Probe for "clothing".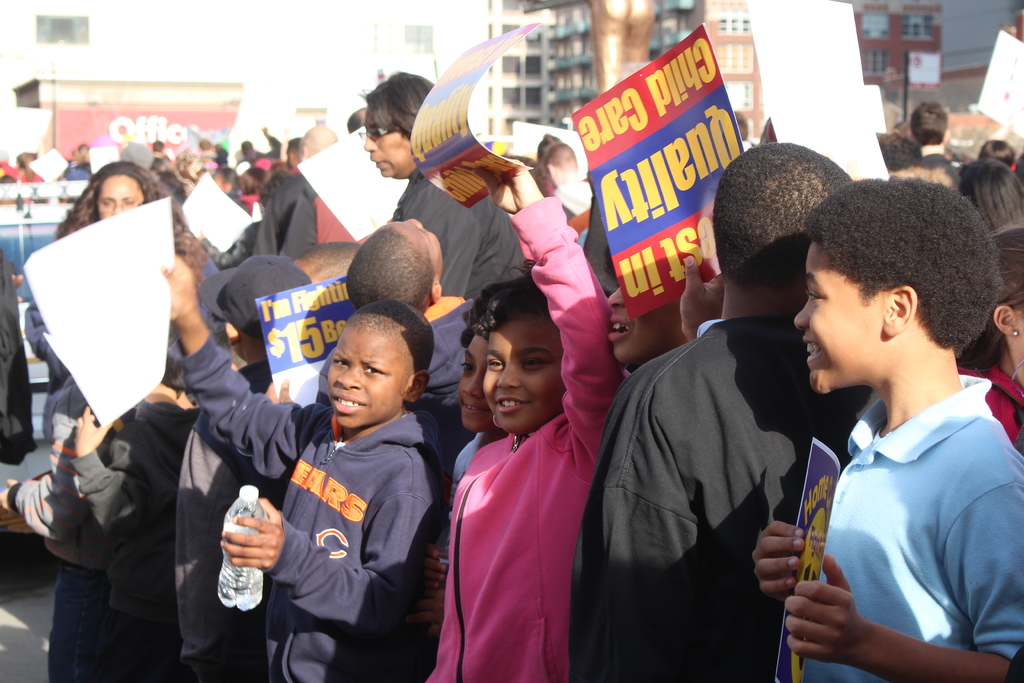
Probe result: (left=453, top=427, right=493, bottom=484).
